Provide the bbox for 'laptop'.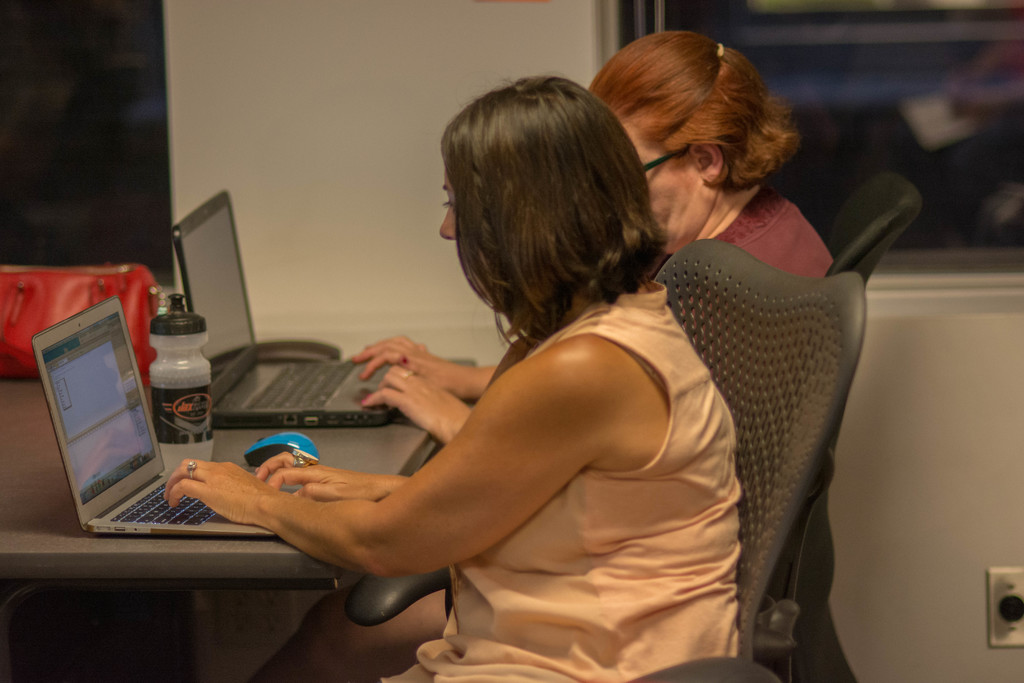
(172, 192, 396, 429).
